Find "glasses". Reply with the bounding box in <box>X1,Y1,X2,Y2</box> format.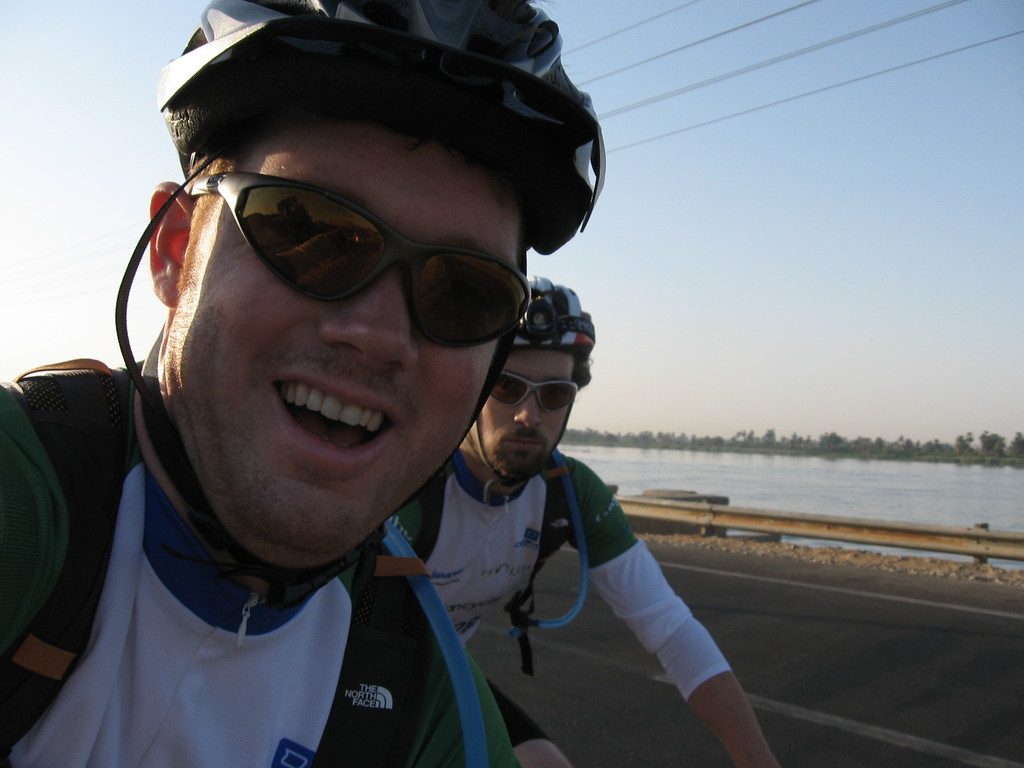
<box>483,365,582,413</box>.
